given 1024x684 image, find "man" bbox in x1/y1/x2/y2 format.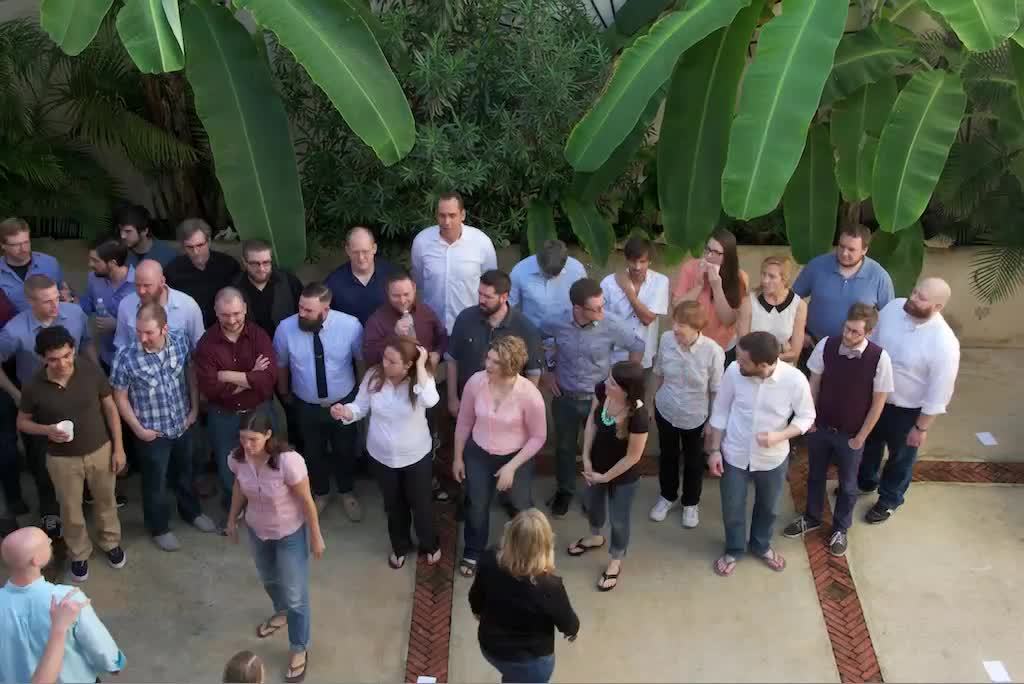
832/277/960/525.
